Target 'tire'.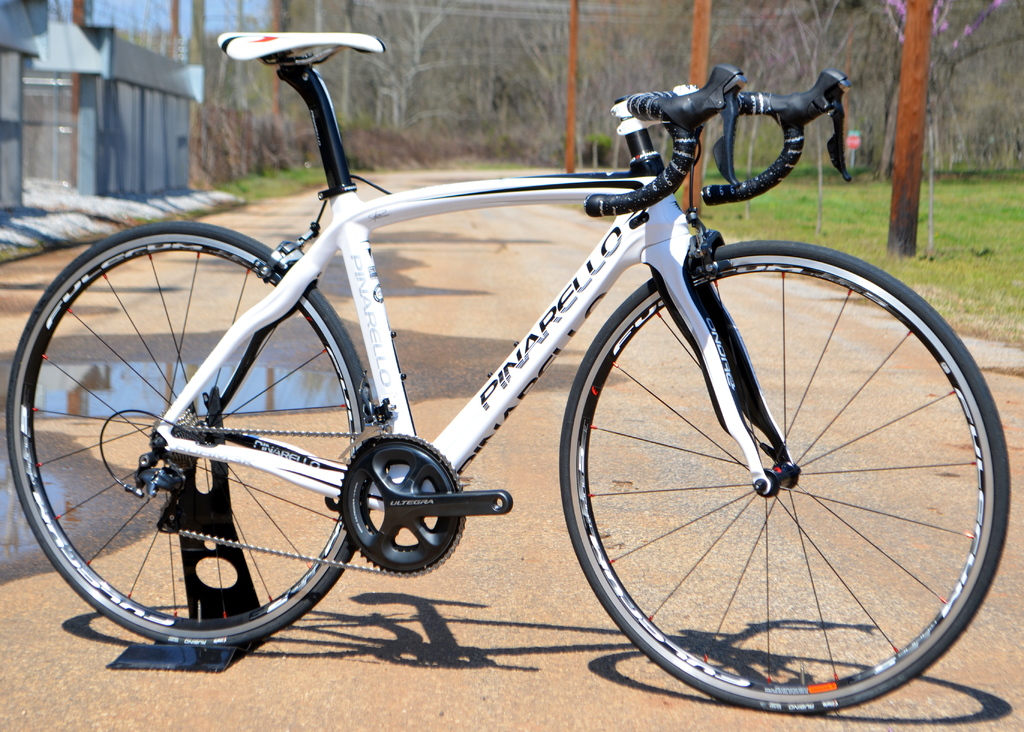
Target region: l=559, t=244, r=1009, b=712.
